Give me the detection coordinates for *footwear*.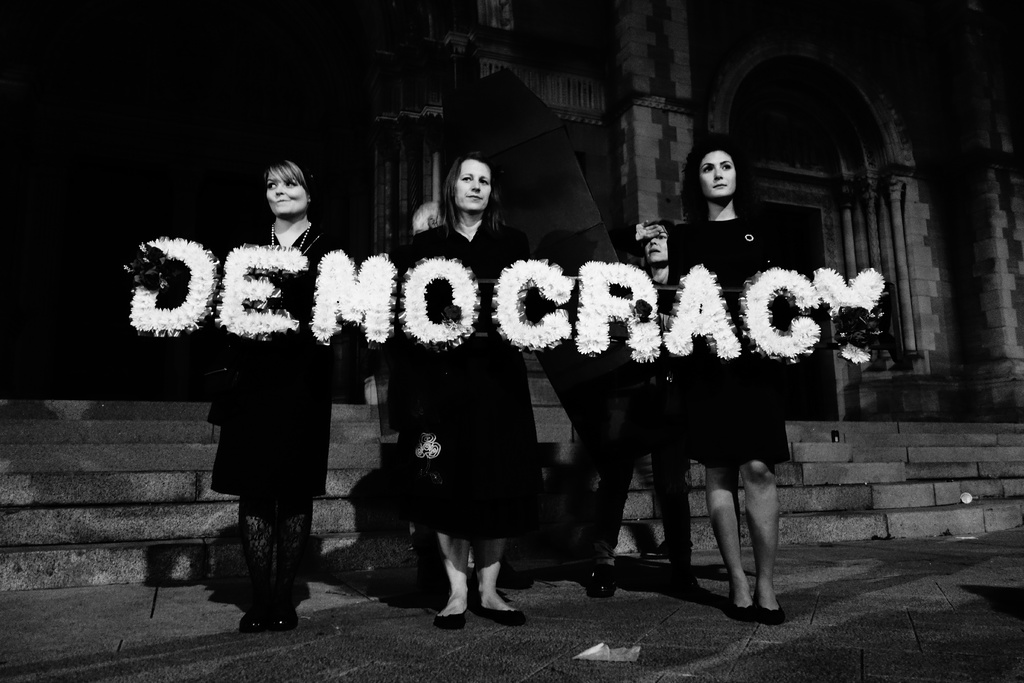
270 609 299 630.
